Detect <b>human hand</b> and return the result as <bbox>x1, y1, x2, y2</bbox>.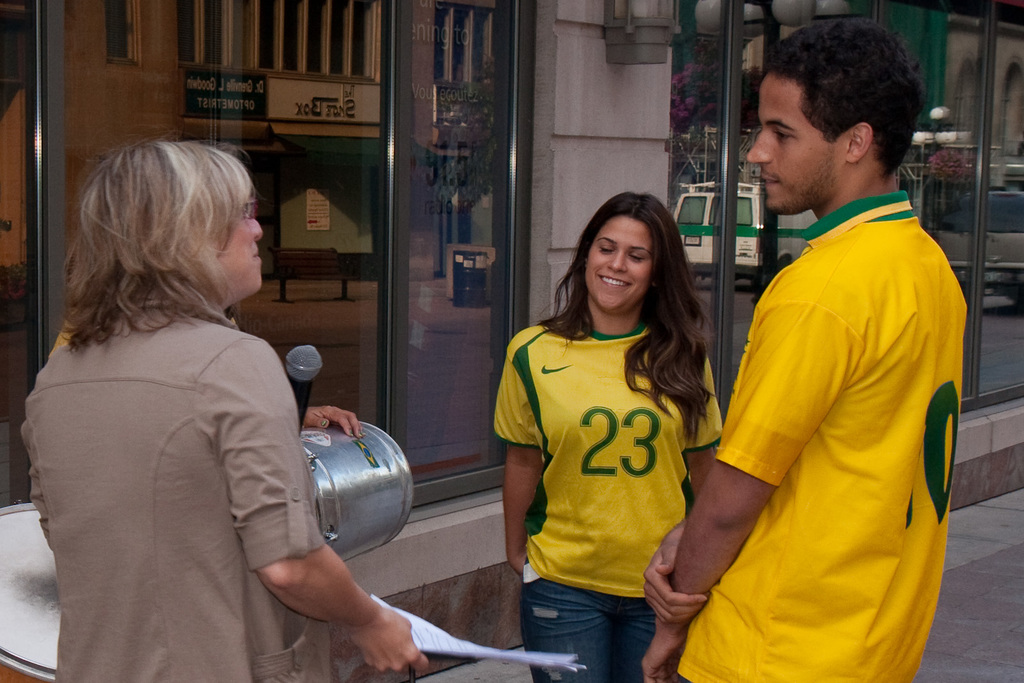
<bbox>308, 403, 371, 438</bbox>.
